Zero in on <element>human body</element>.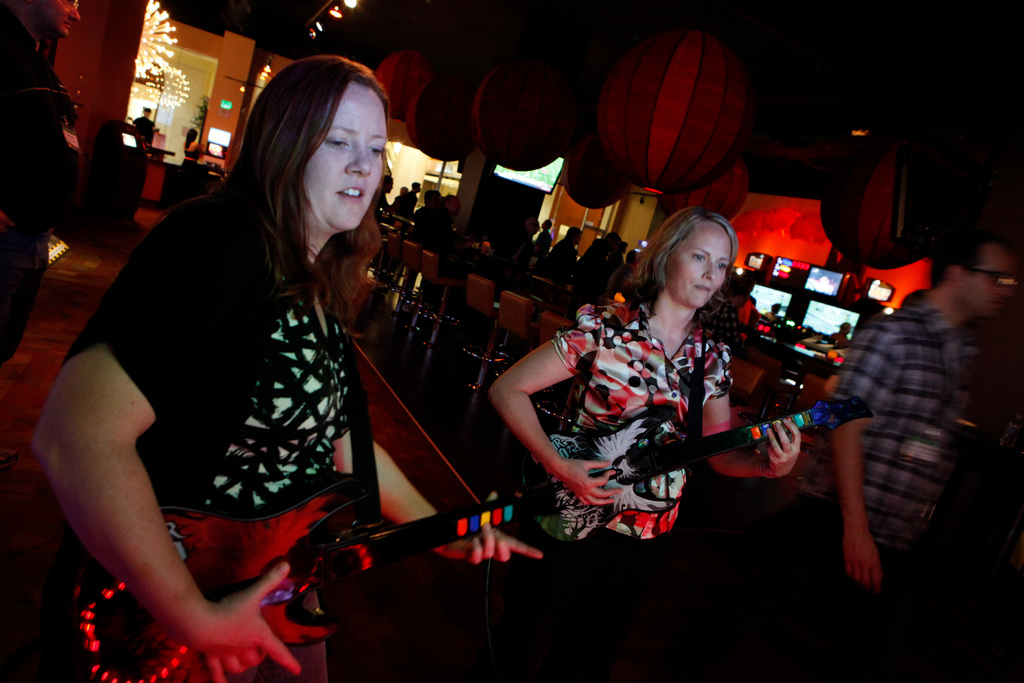
Zeroed in: {"left": 550, "top": 226, "right": 582, "bottom": 274}.
